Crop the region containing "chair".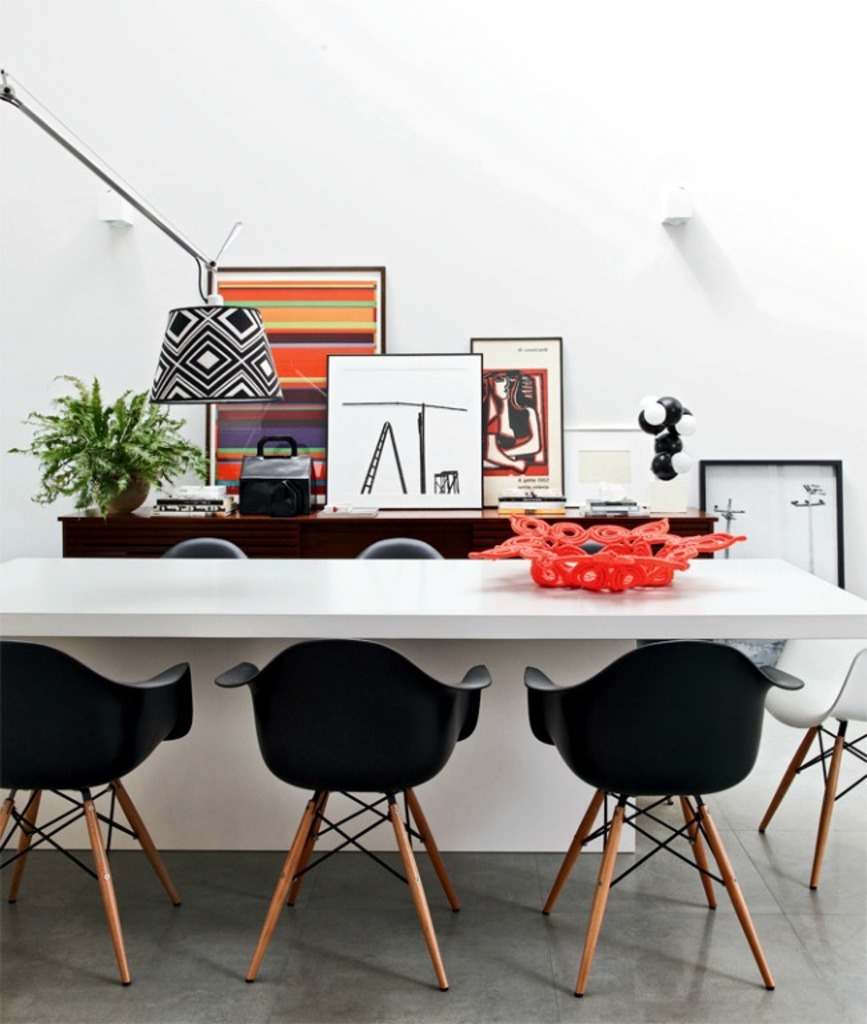
Crop region: (208,633,491,992).
